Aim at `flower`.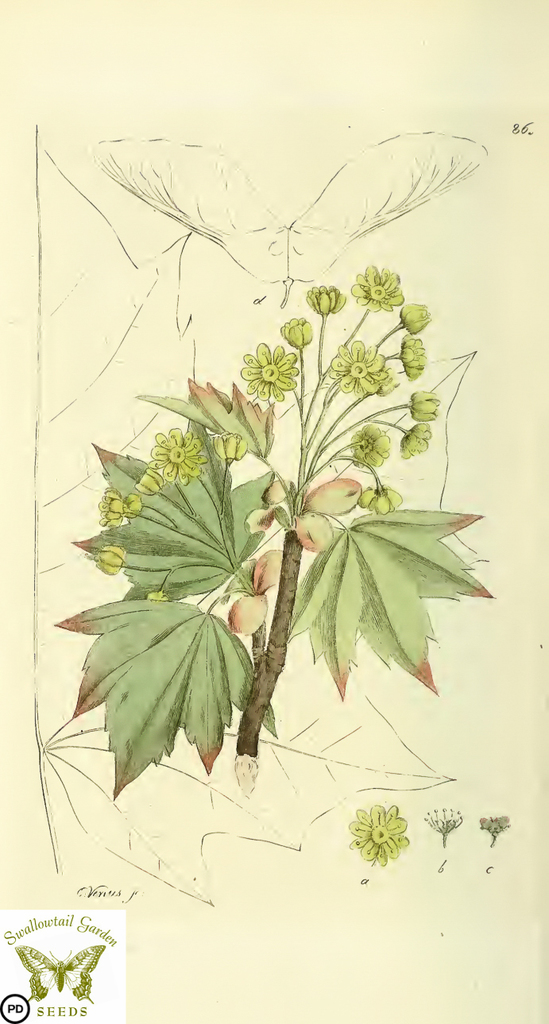
Aimed at bbox(234, 335, 304, 397).
